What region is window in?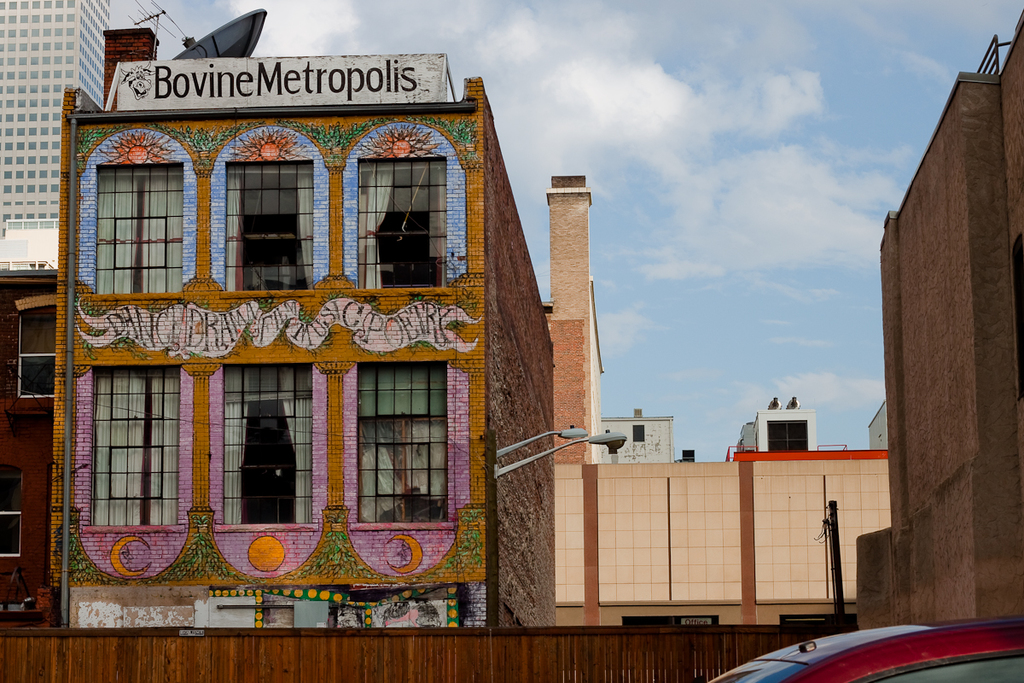
<box>201,353,326,549</box>.
